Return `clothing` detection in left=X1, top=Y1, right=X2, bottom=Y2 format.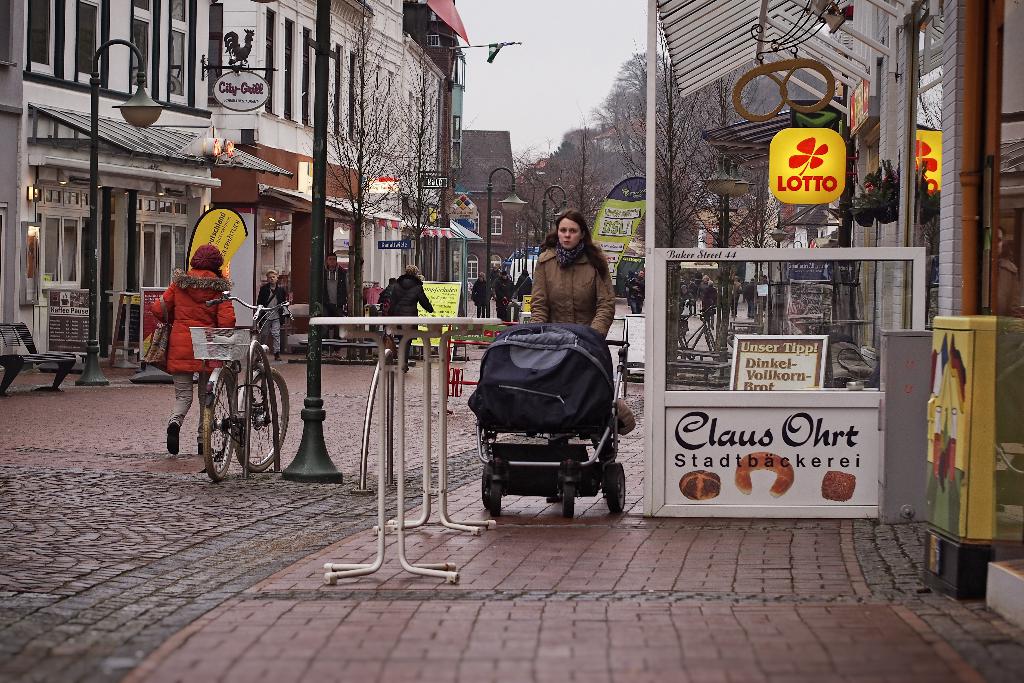
left=678, top=284, right=688, bottom=315.
